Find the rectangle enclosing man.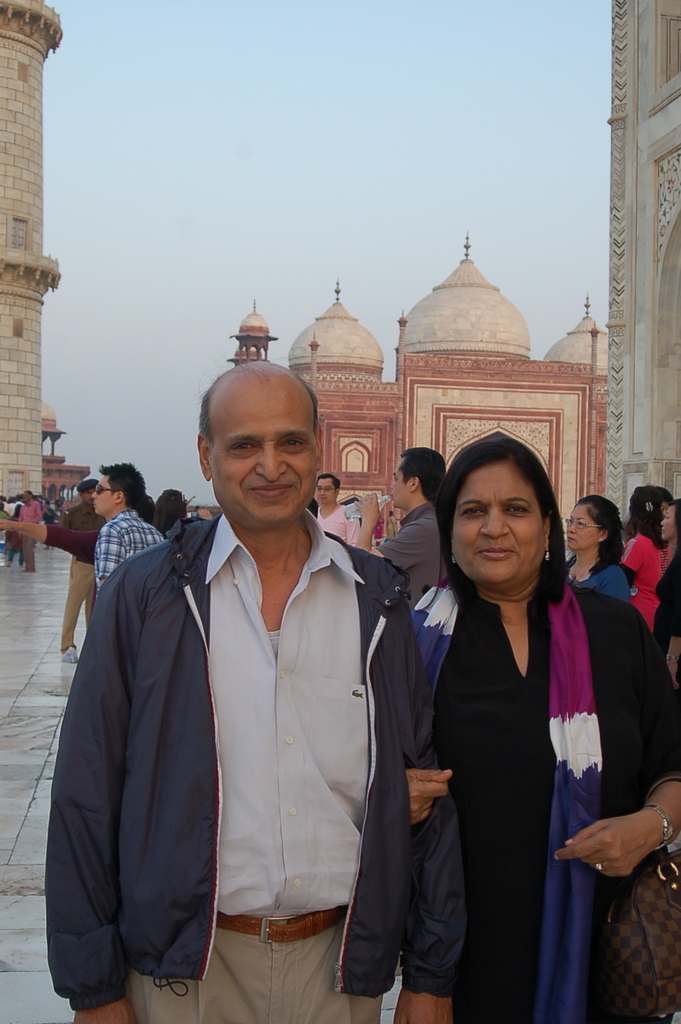
54/364/443/1005.
